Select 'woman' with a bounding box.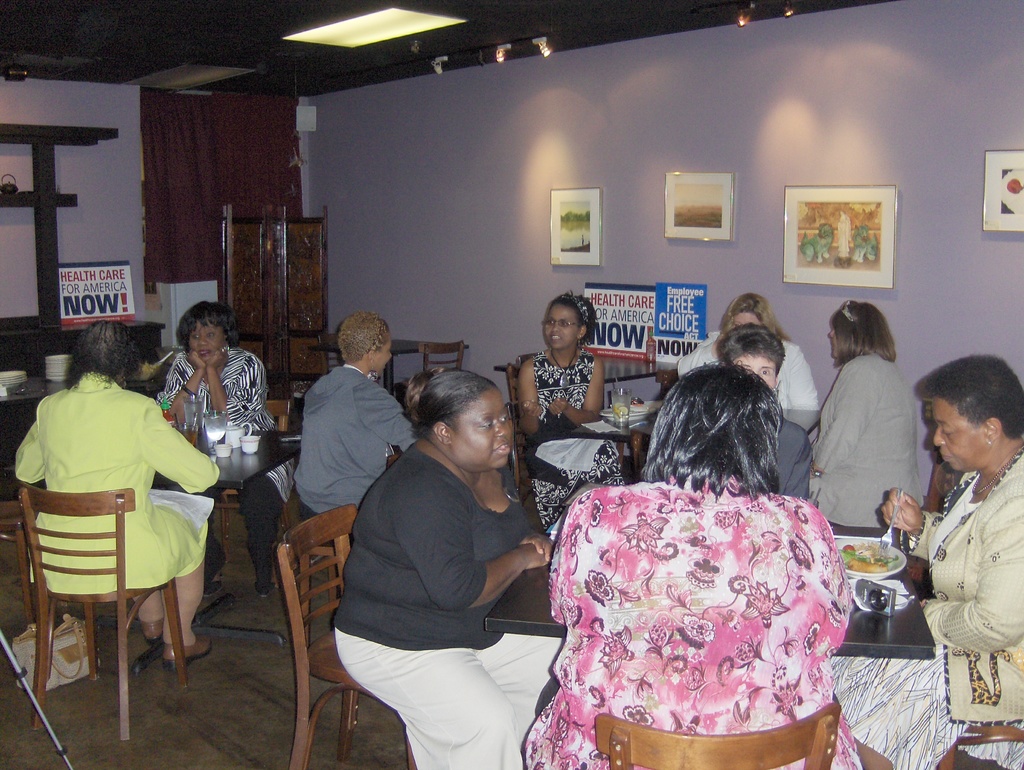
{"x1": 334, "y1": 364, "x2": 579, "y2": 769}.
